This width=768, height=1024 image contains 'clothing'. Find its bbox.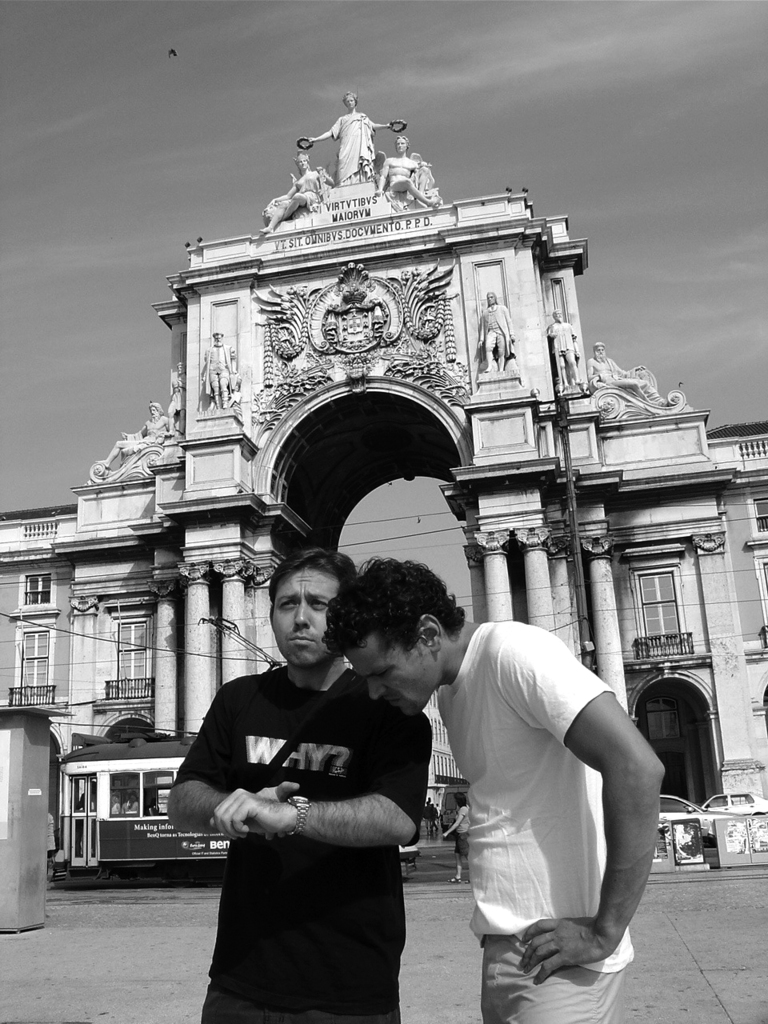
BBox(298, 169, 320, 210).
